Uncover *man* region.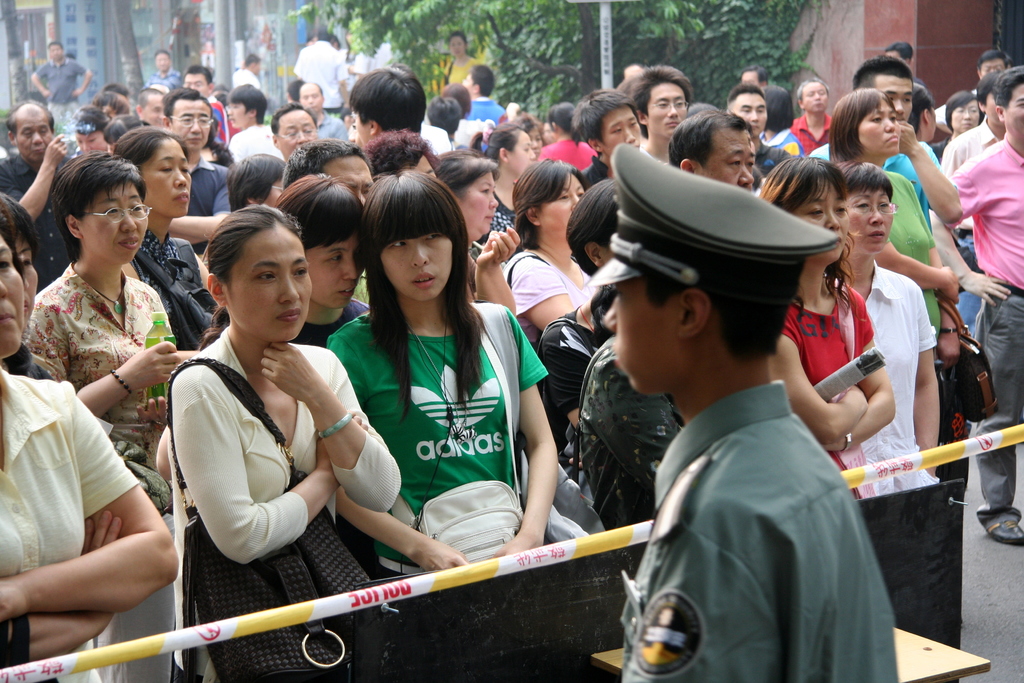
Uncovered: Rect(294, 82, 349, 141).
